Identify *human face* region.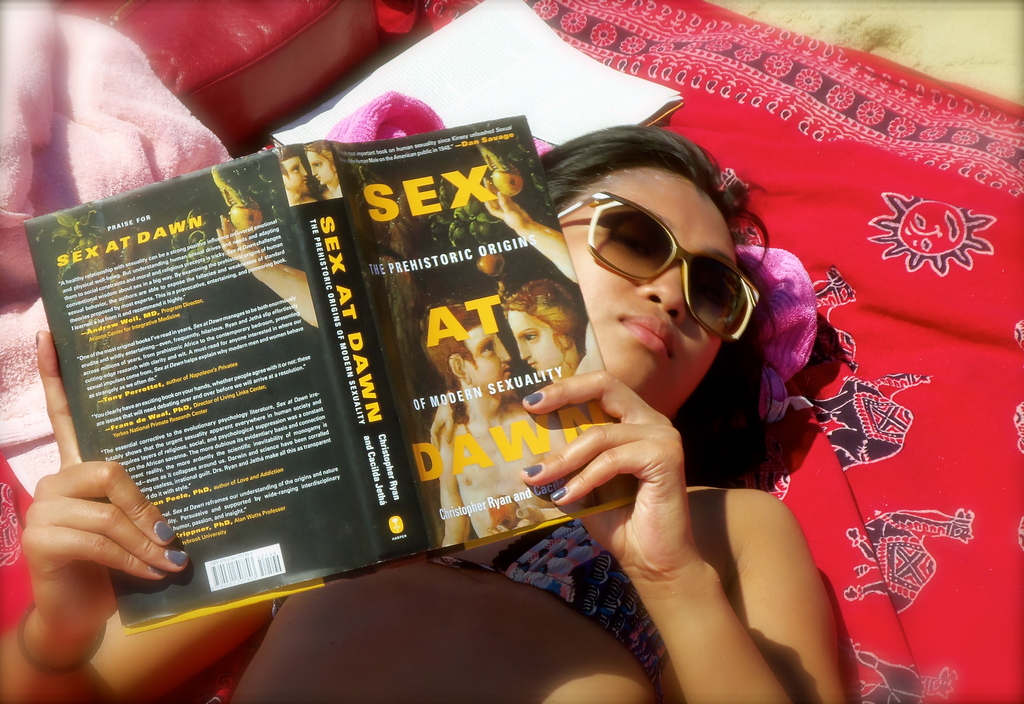
Region: box(503, 305, 580, 377).
